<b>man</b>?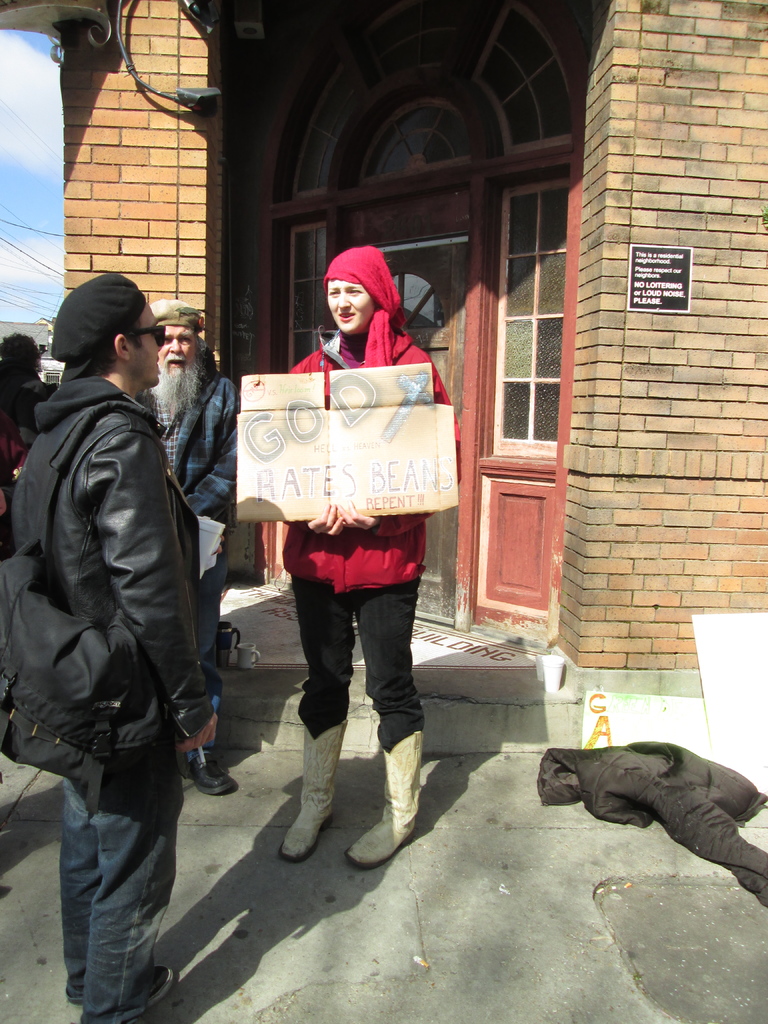
(left=130, top=289, right=255, bottom=749)
